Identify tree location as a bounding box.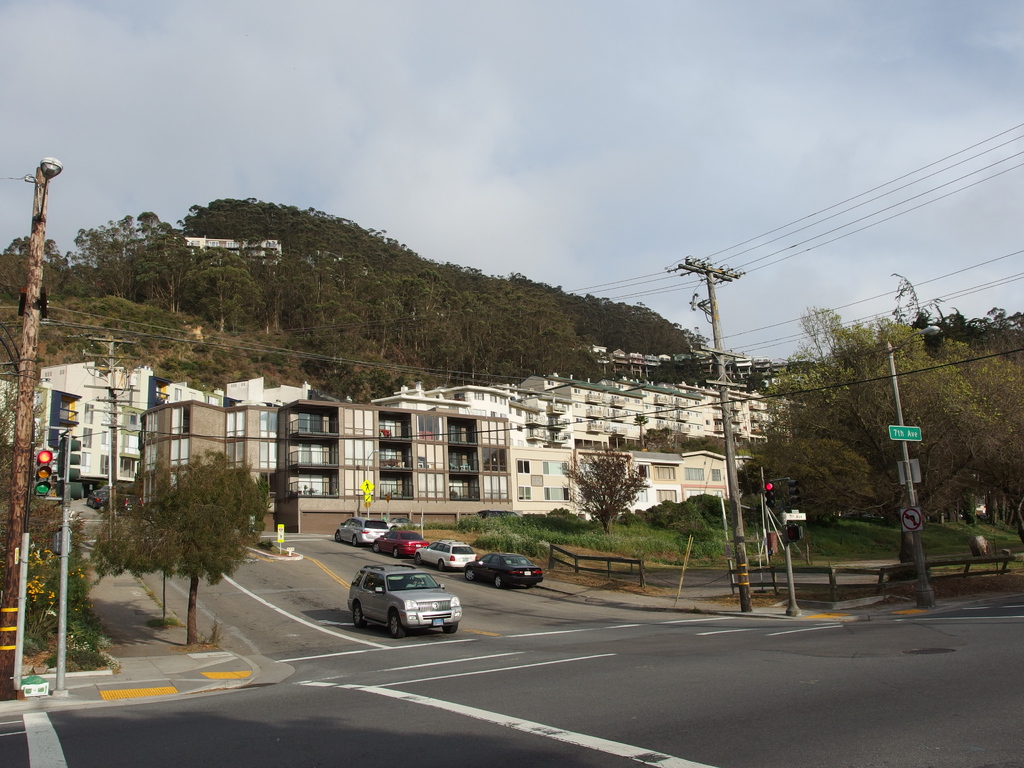
[561,445,649,533].
